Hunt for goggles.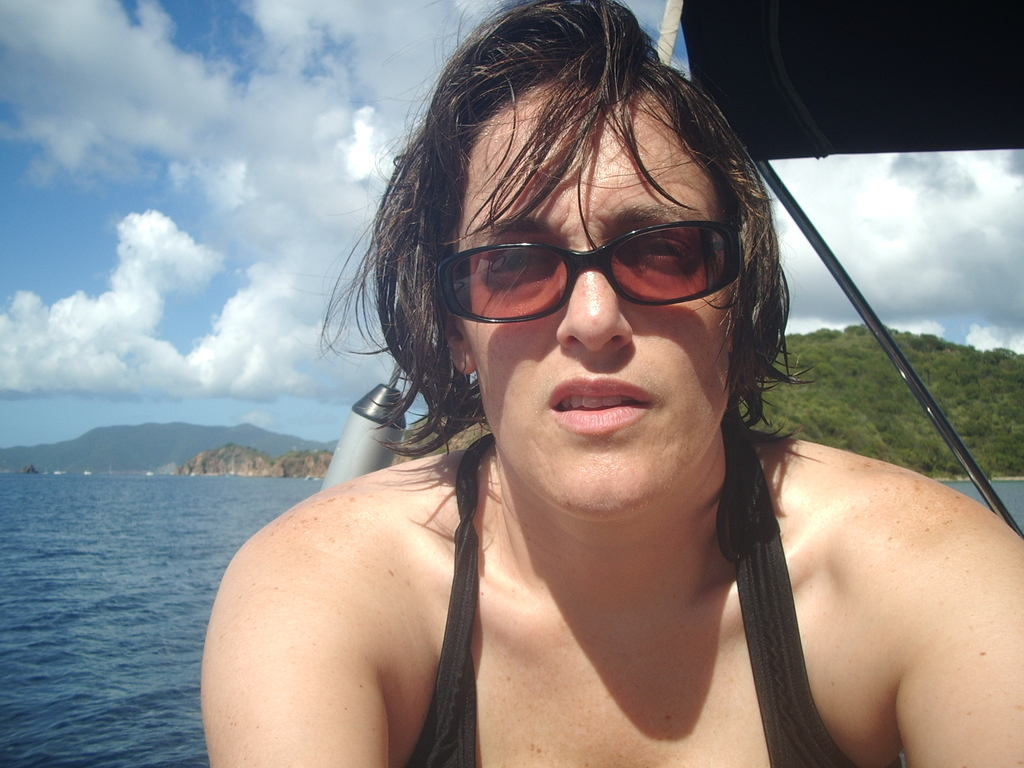
Hunted down at 436:201:748:322.
